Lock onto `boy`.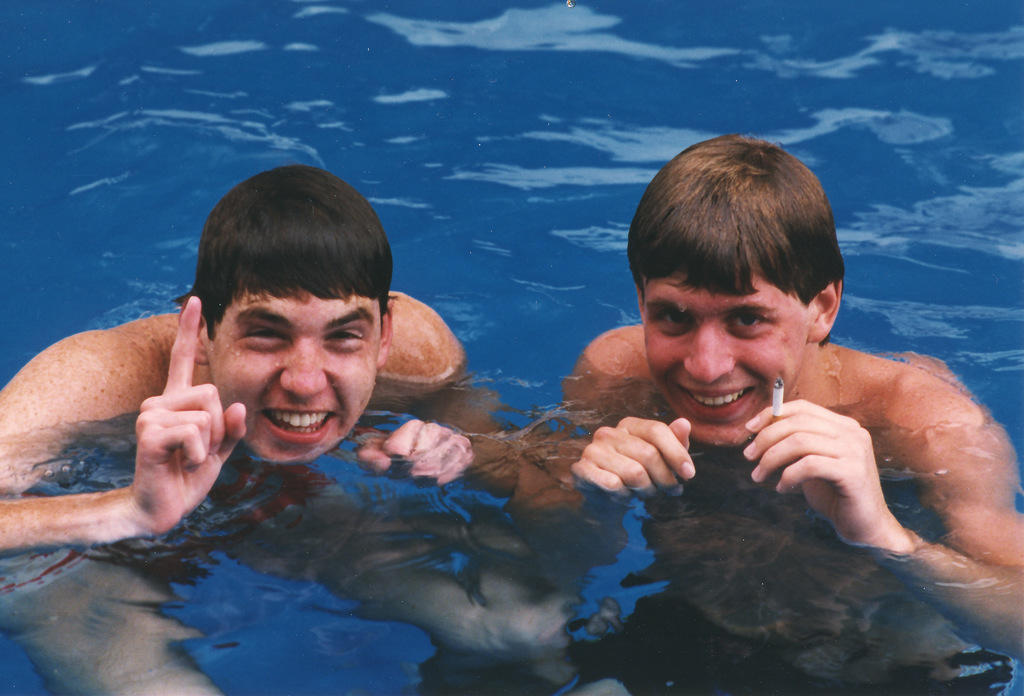
Locked: <bbox>0, 163, 513, 695</bbox>.
